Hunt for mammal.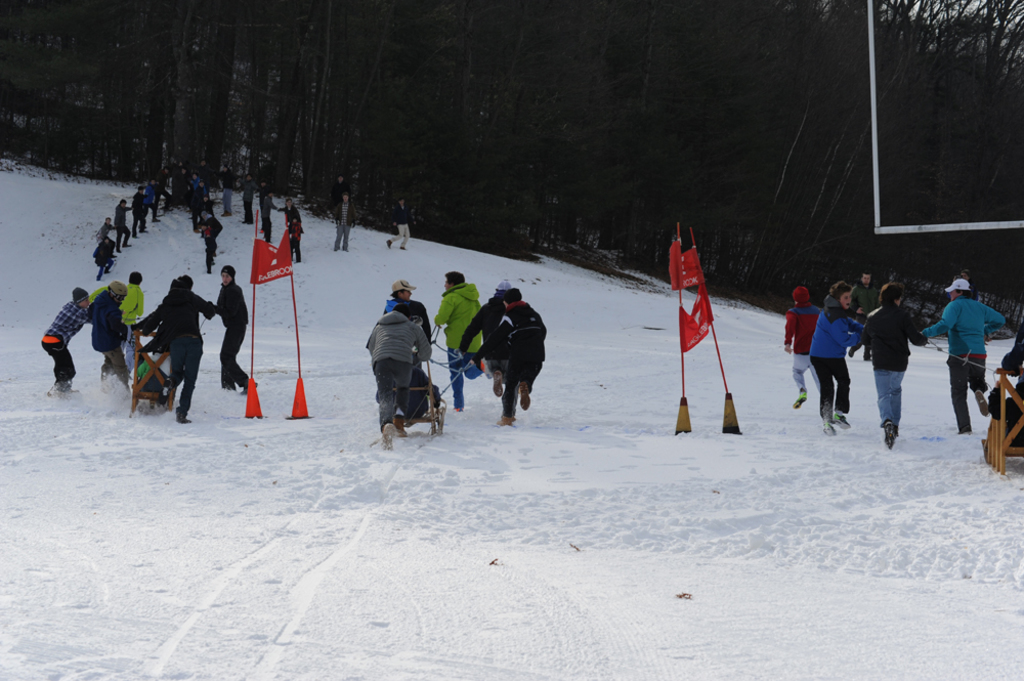
Hunted down at x1=861, y1=278, x2=930, y2=448.
